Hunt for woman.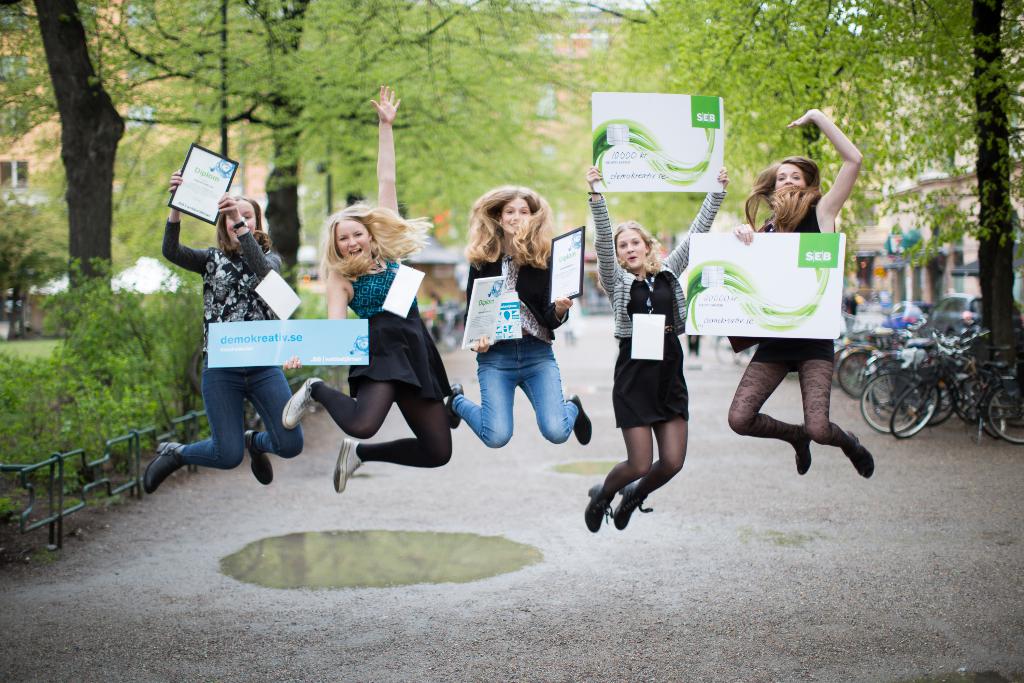
Hunted down at (724,107,874,483).
